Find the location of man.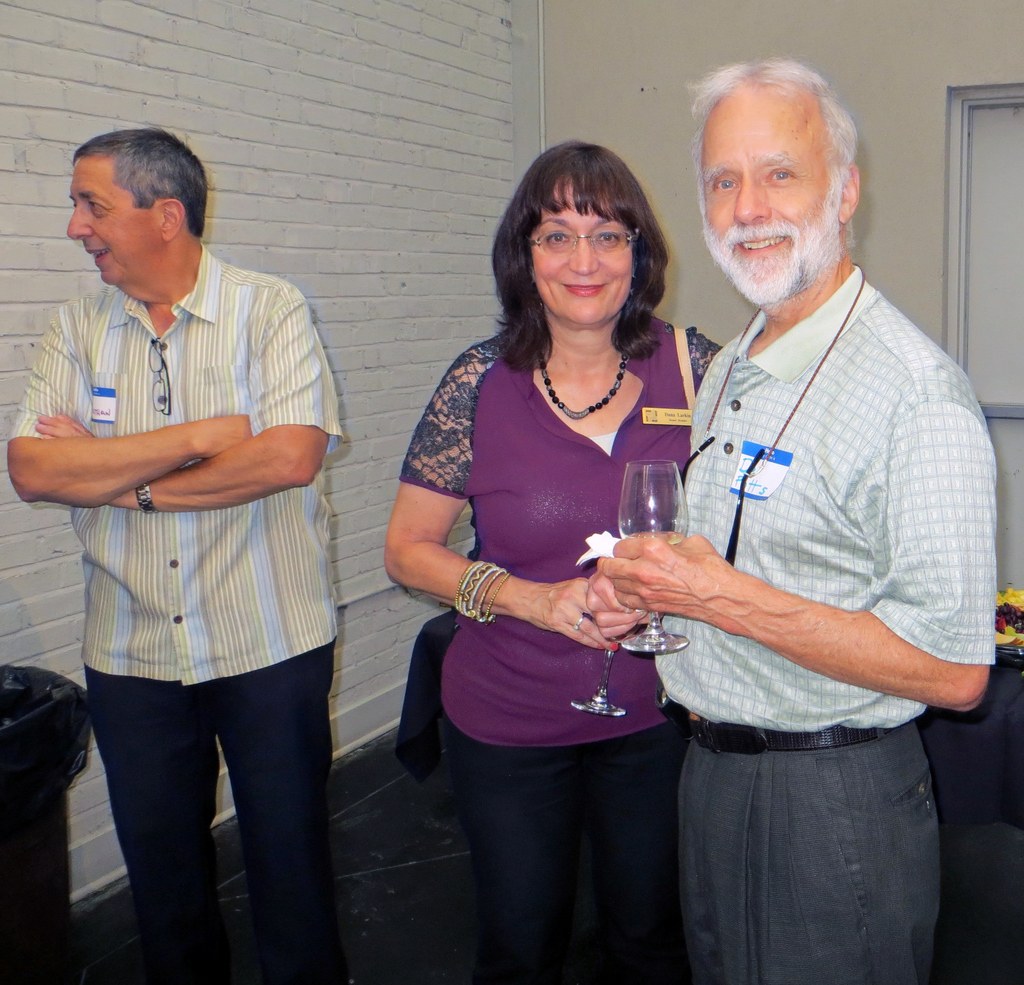
Location: <box>20,70,342,916</box>.
